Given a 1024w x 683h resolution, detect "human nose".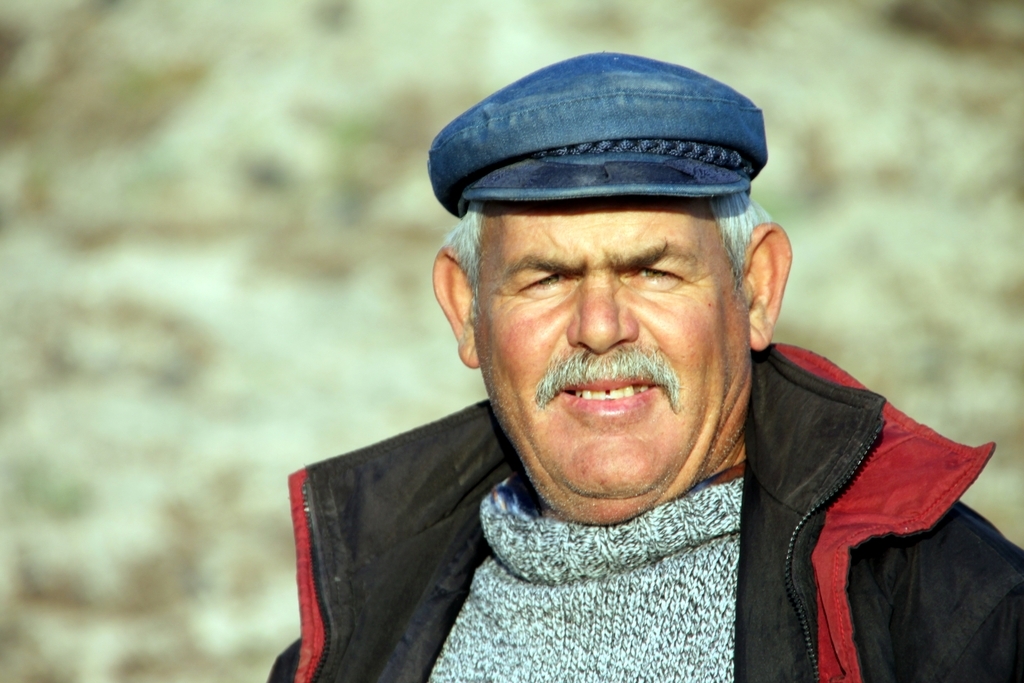
select_region(564, 278, 638, 357).
